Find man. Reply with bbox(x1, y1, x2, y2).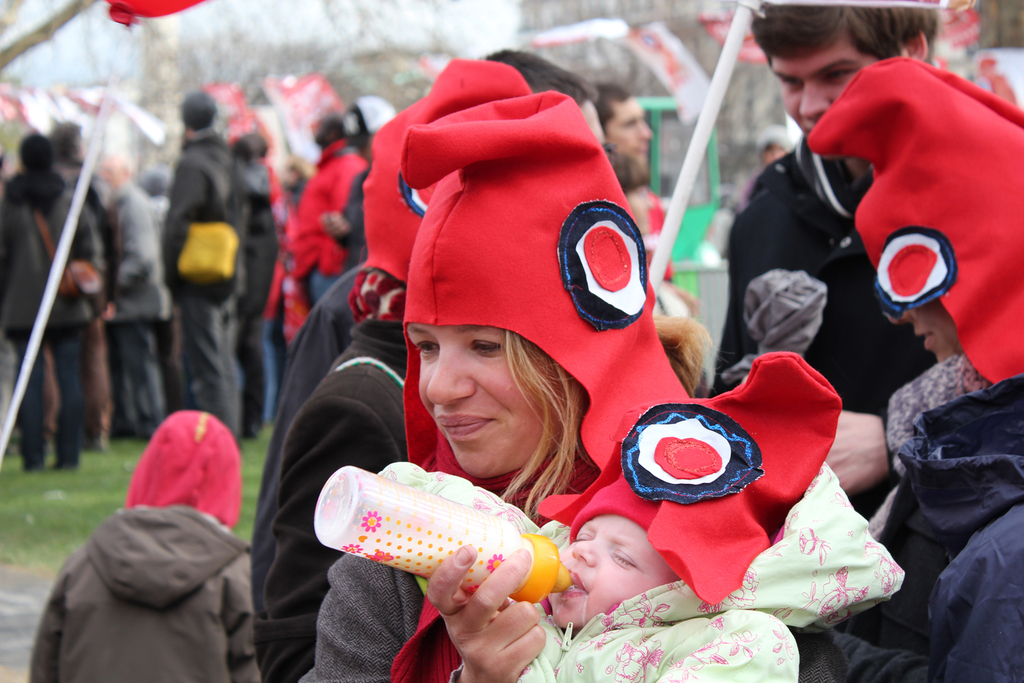
bbox(319, 94, 399, 275).
